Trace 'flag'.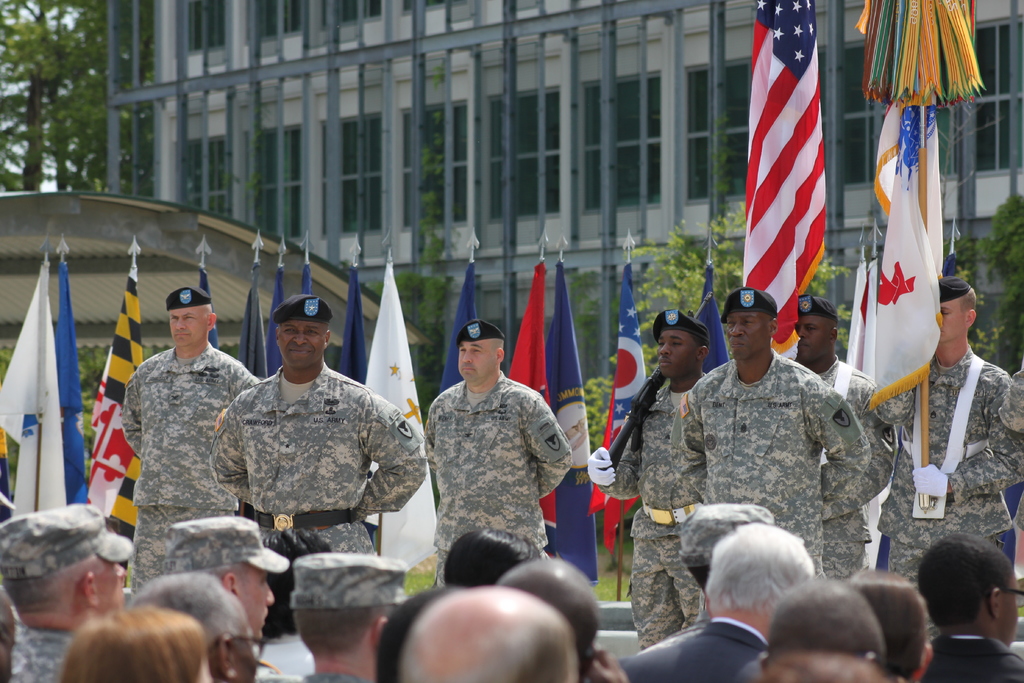
Traced to detection(582, 259, 652, 557).
